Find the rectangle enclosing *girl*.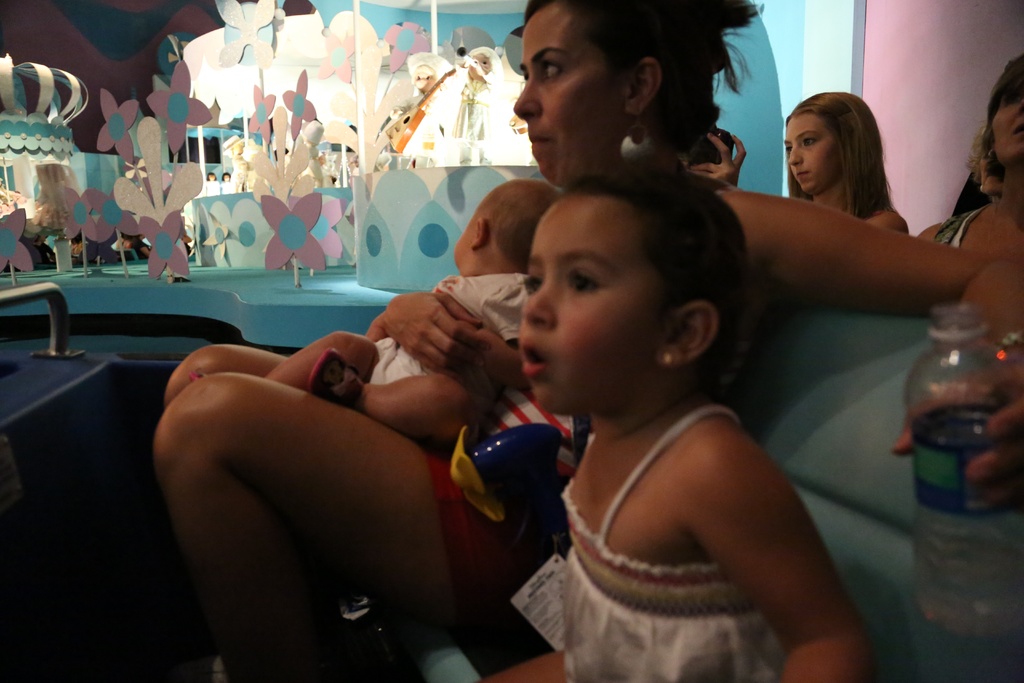
(468, 142, 869, 682).
